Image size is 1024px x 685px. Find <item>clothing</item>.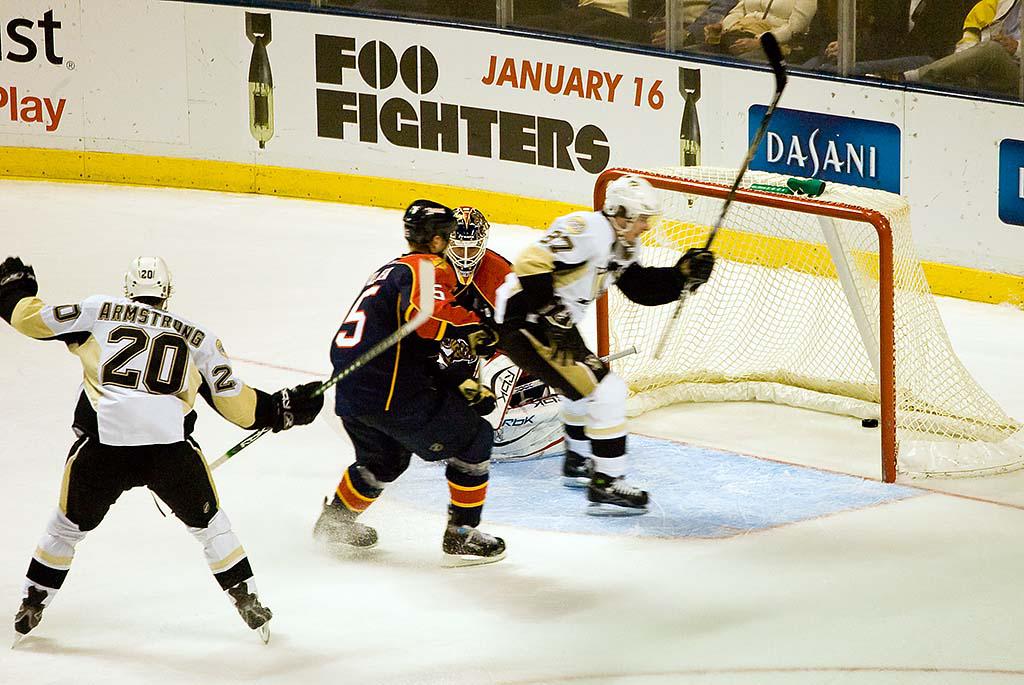
<bbox>17, 258, 268, 616</bbox>.
